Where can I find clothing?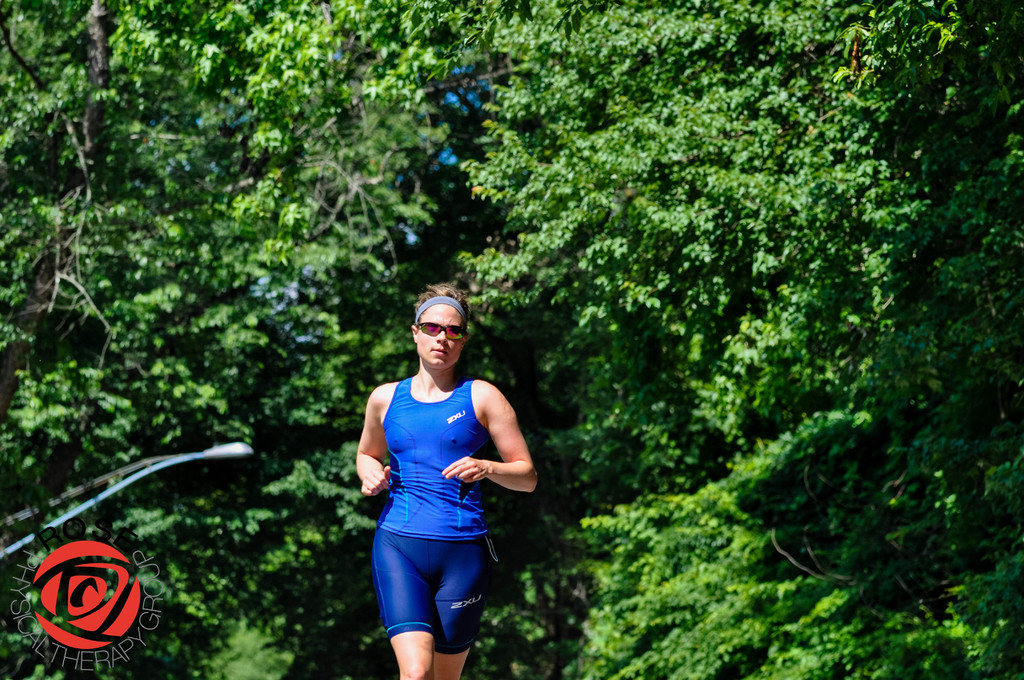
You can find it at [x1=365, y1=368, x2=492, y2=652].
